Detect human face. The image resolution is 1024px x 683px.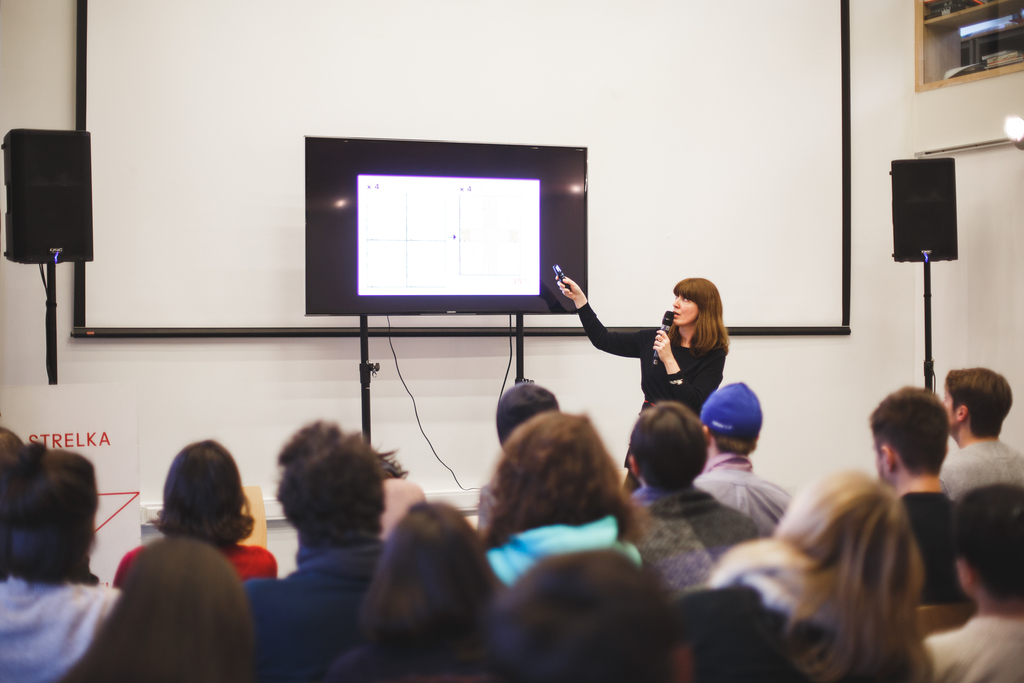
673/295/699/329.
